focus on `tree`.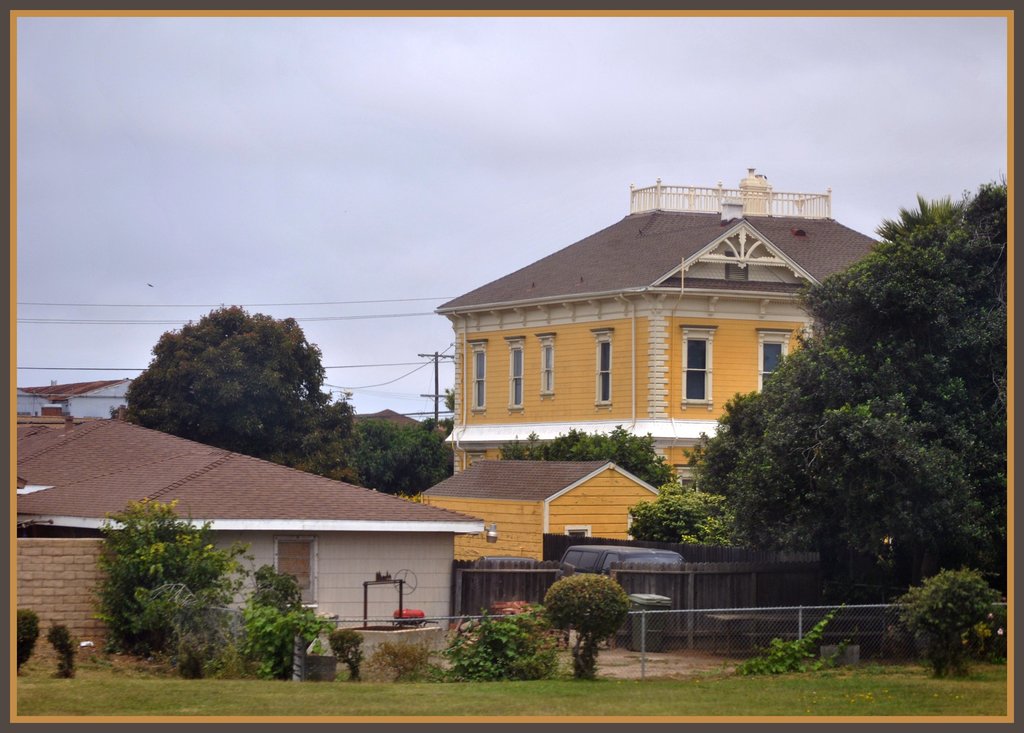
Focused at <region>351, 415, 443, 493</region>.
